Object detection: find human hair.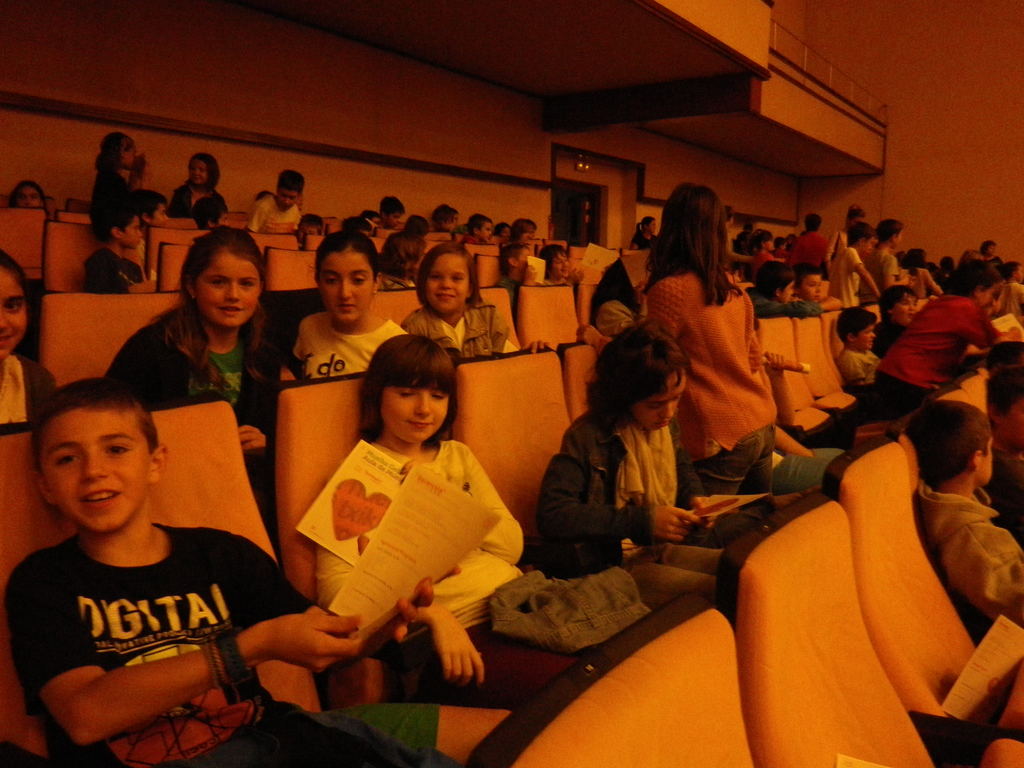
[847, 227, 872, 245].
